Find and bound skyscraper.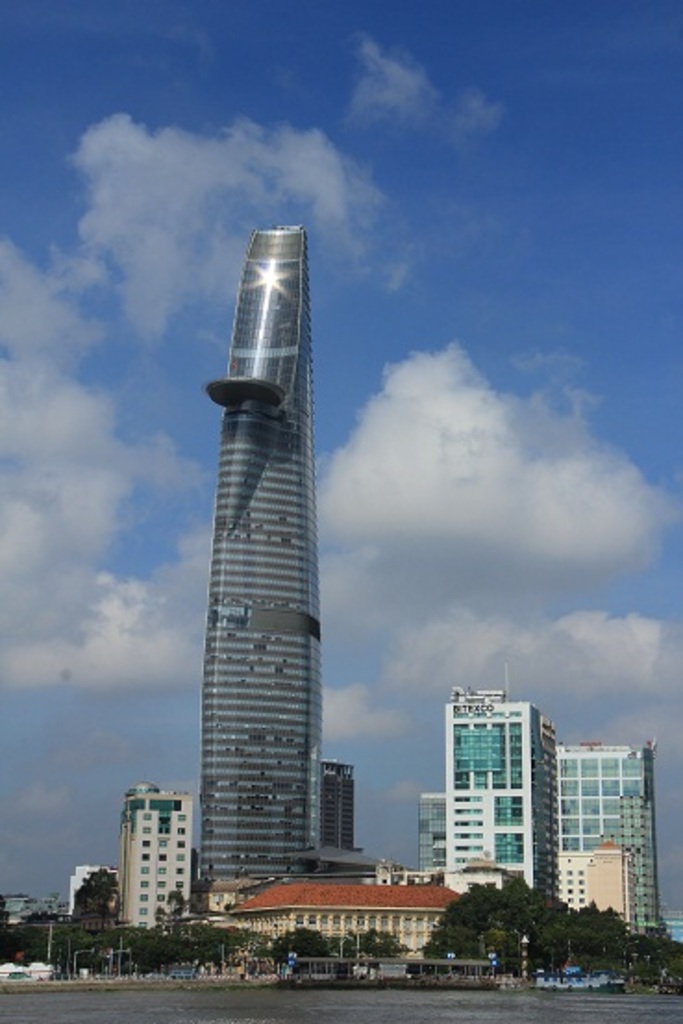
Bound: rect(192, 224, 368, 909).
